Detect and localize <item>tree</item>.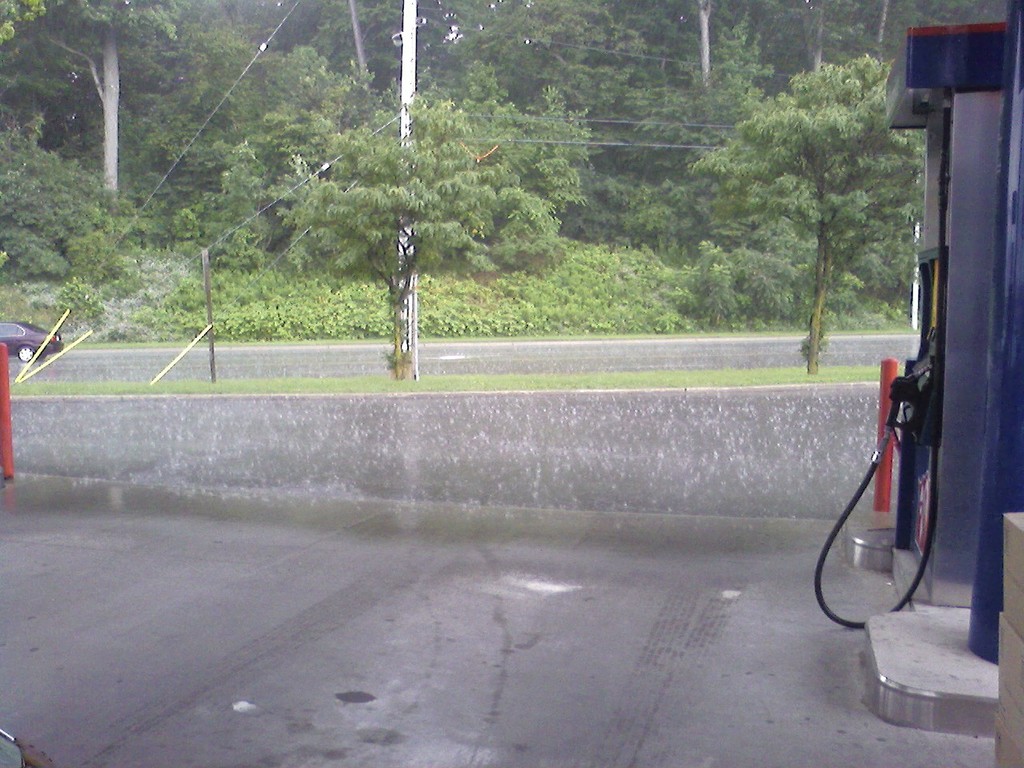
Localized at rect(683, 46, 918, 378).
